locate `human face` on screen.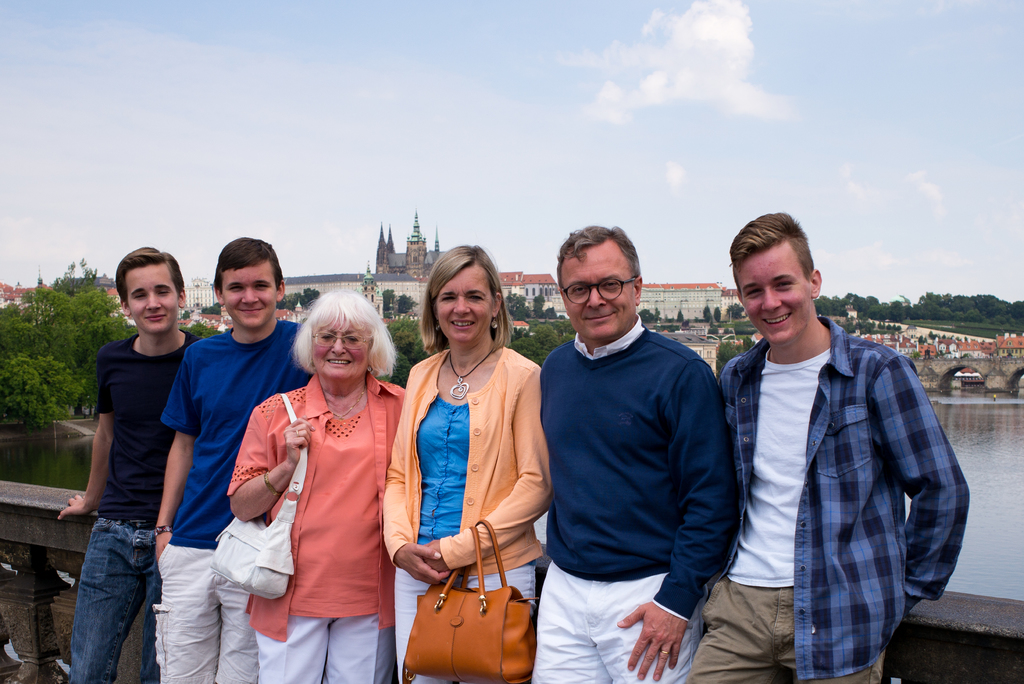
On screen at (left=735, top=238, right=810, bottom=346).
